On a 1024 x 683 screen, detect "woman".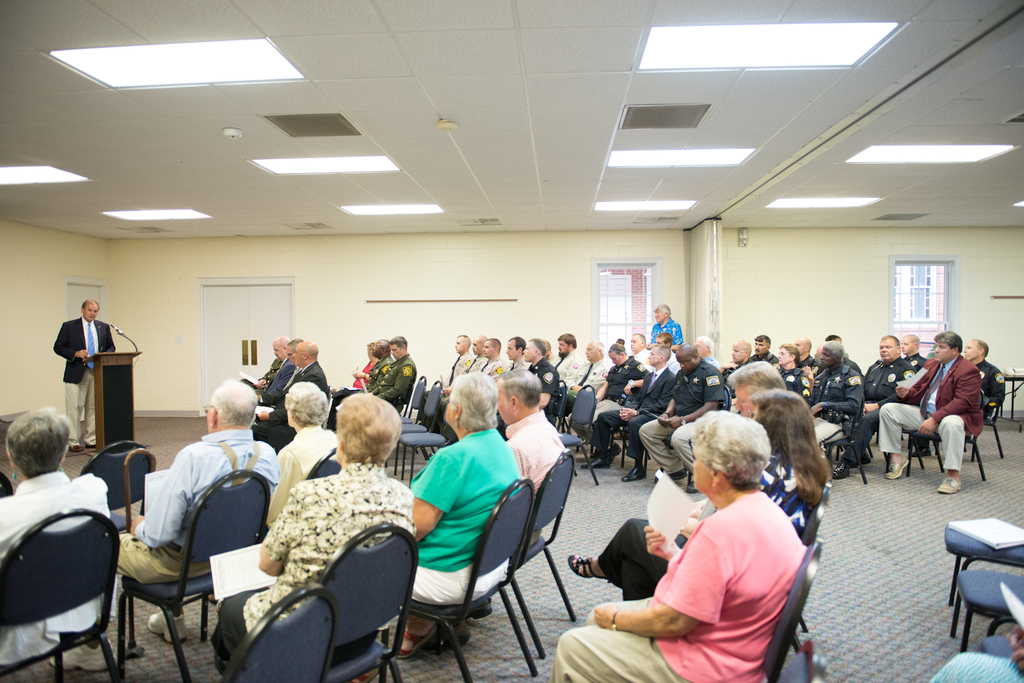
x1=572, y1=383, x2=834, y2=606.
